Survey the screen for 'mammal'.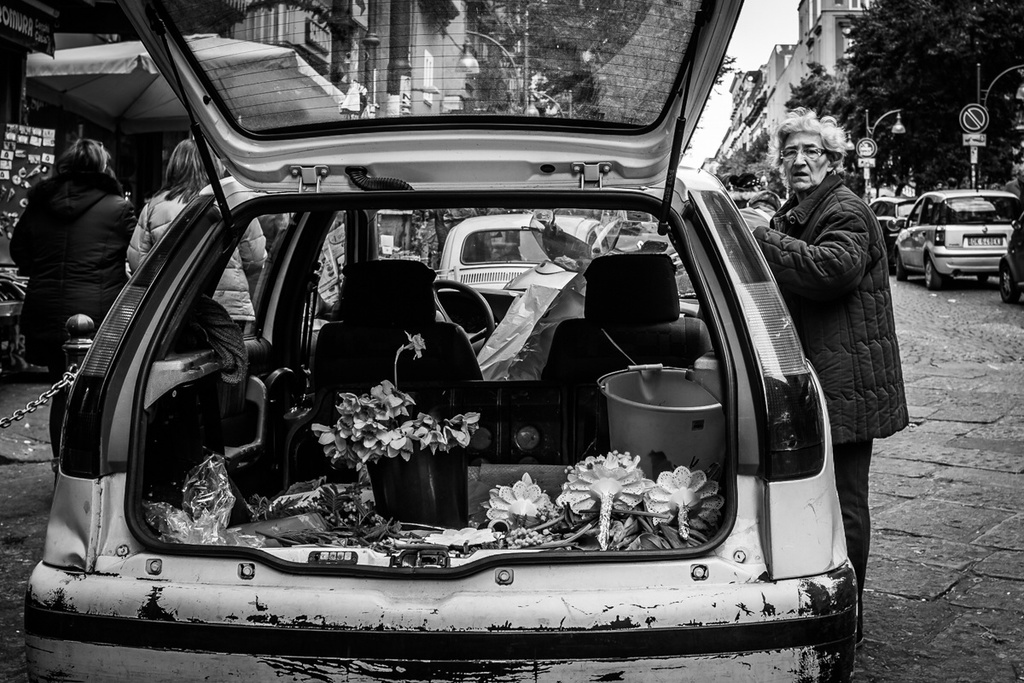
Survey found: box(125, 135, 271, 338).
